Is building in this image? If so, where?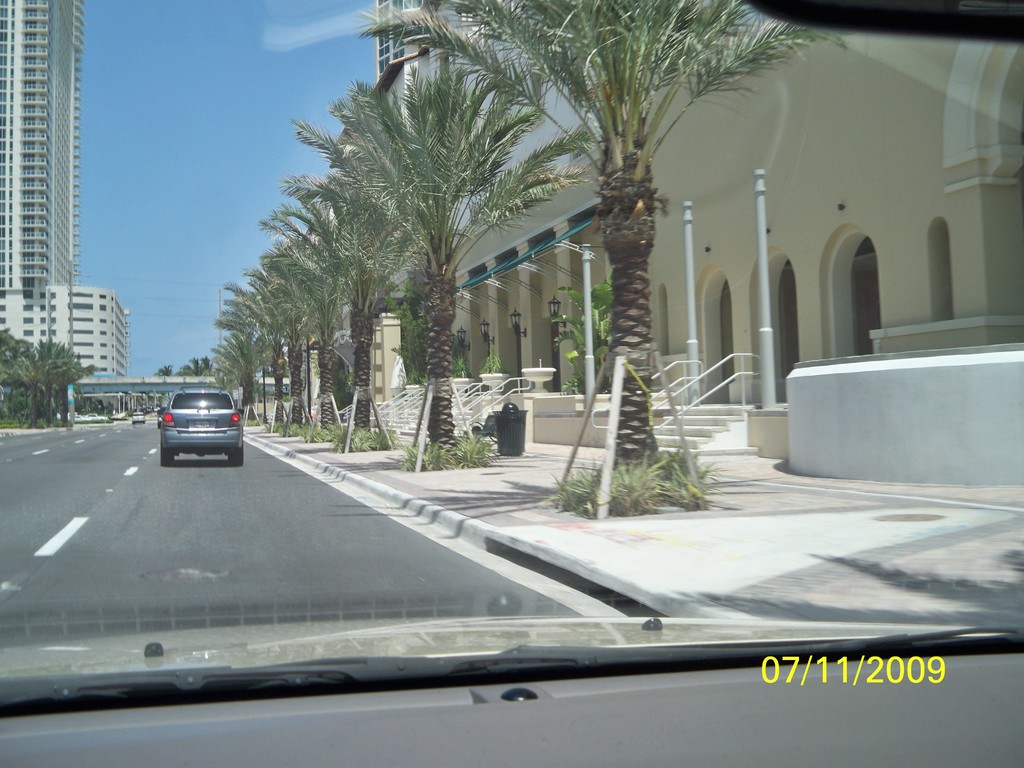
Yes, at 328:0:1023:486.
